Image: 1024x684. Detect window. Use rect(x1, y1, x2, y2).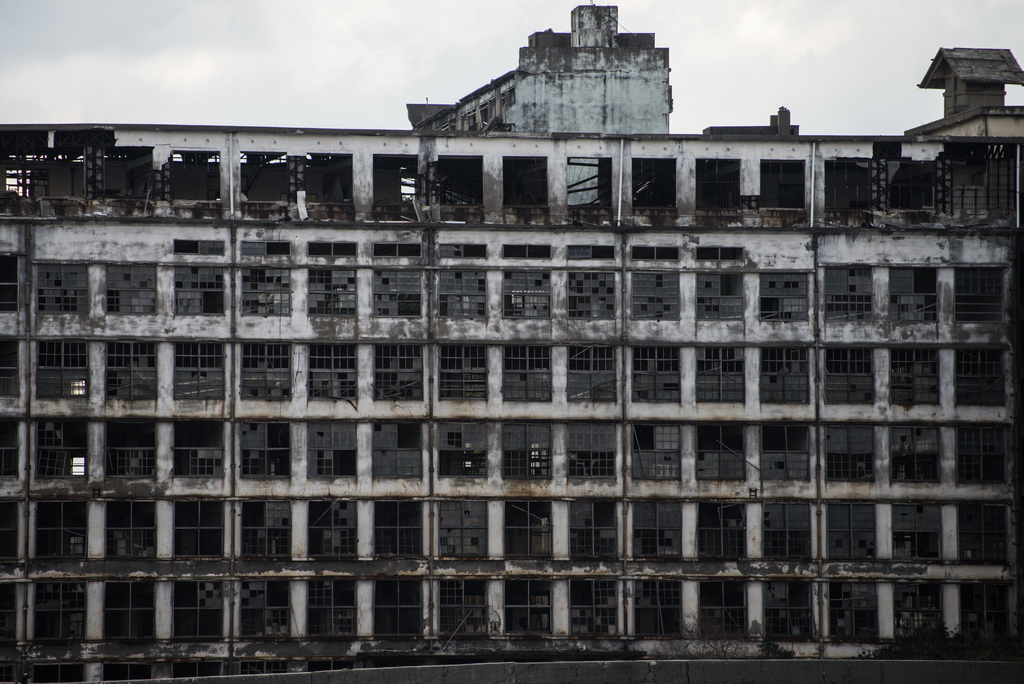
rect(239, 583, 290, 644).
